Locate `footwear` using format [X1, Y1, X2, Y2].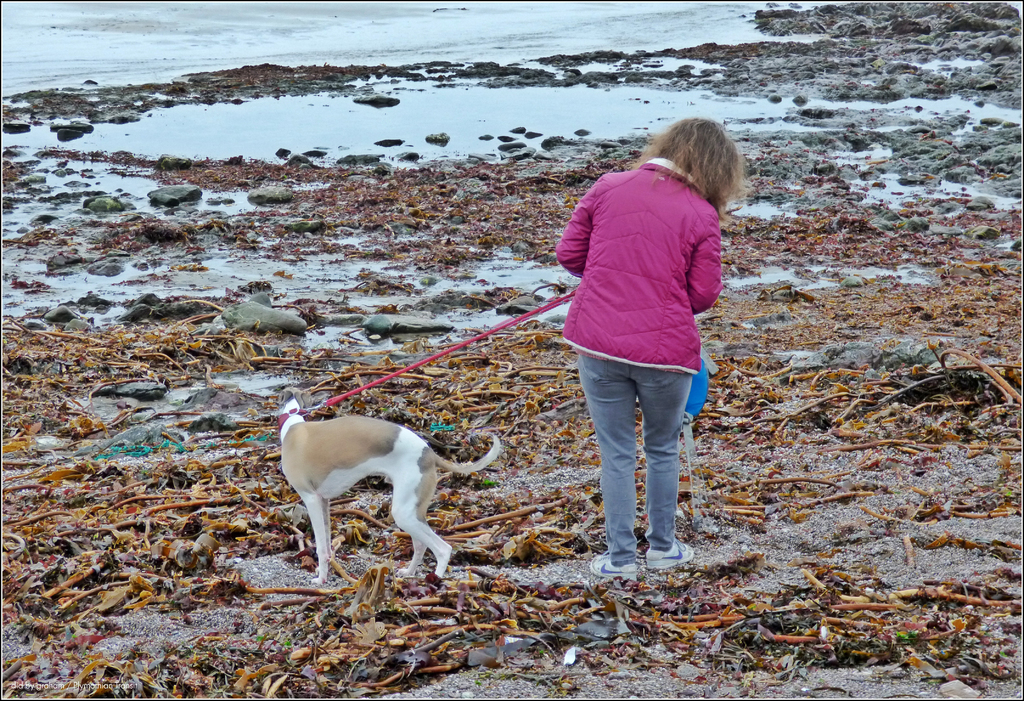
[588, 554, 641, 584].
